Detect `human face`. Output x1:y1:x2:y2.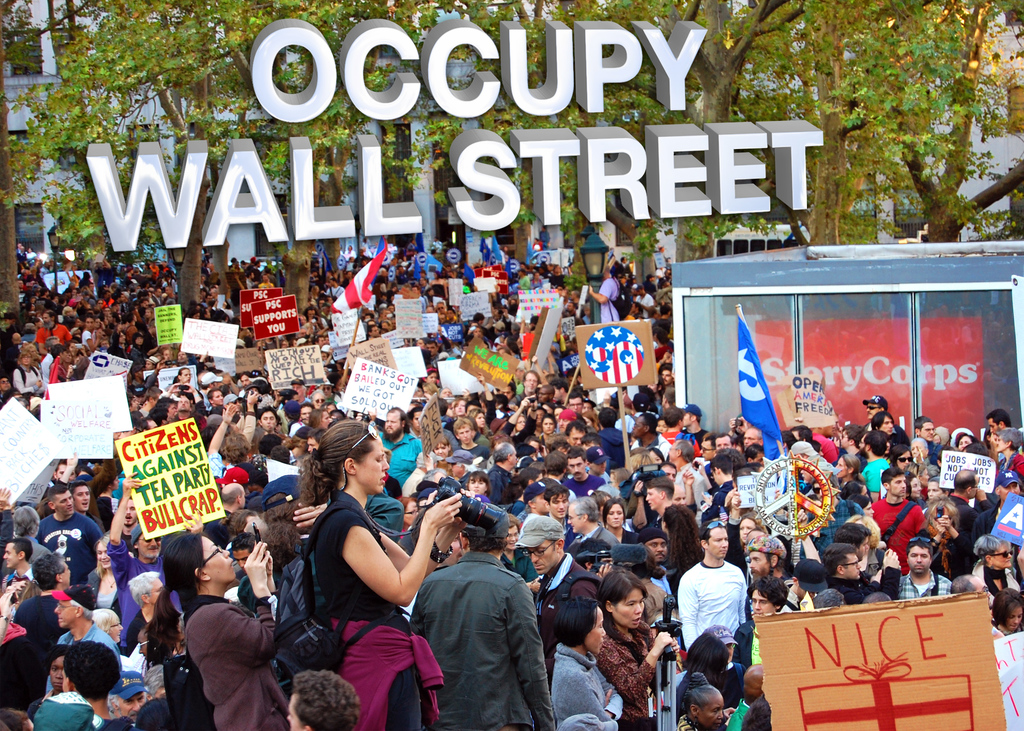
235:550:252:571.
